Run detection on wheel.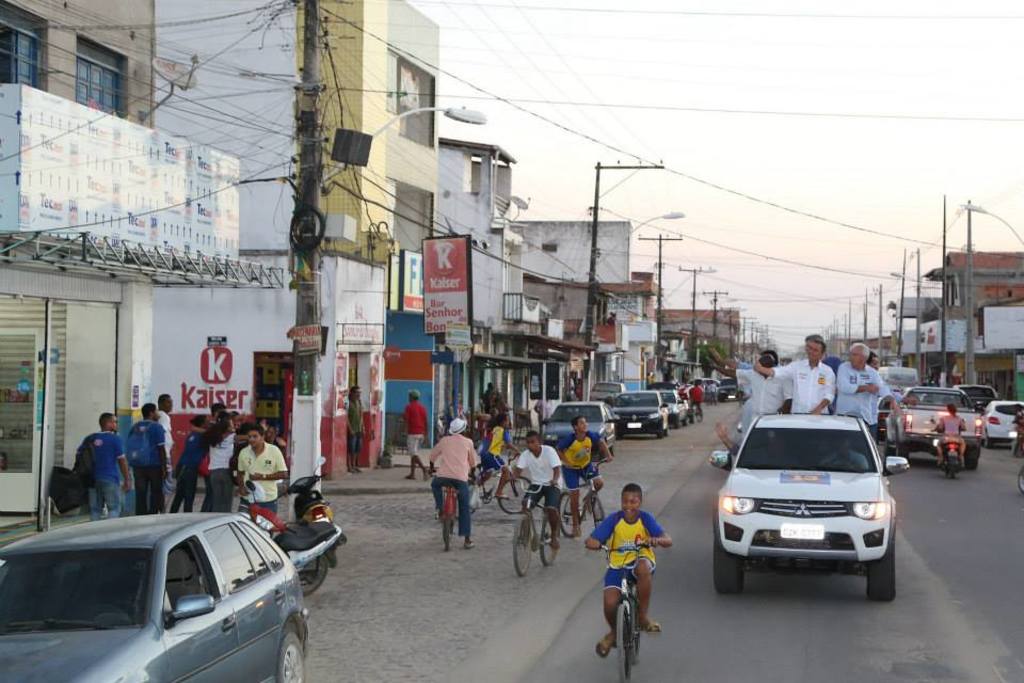
Result: {"x1": 612, "y1": 604, "x2": 636, "y2": 682}.
